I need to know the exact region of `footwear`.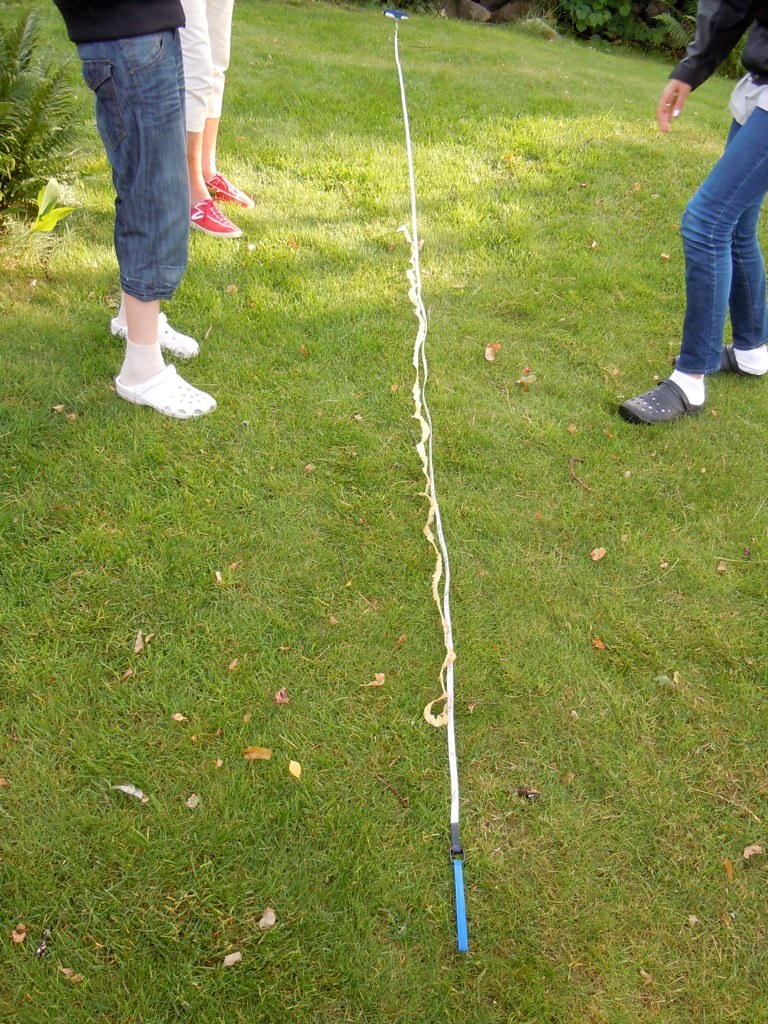
Region: <box>670,342,767,382</box>.
